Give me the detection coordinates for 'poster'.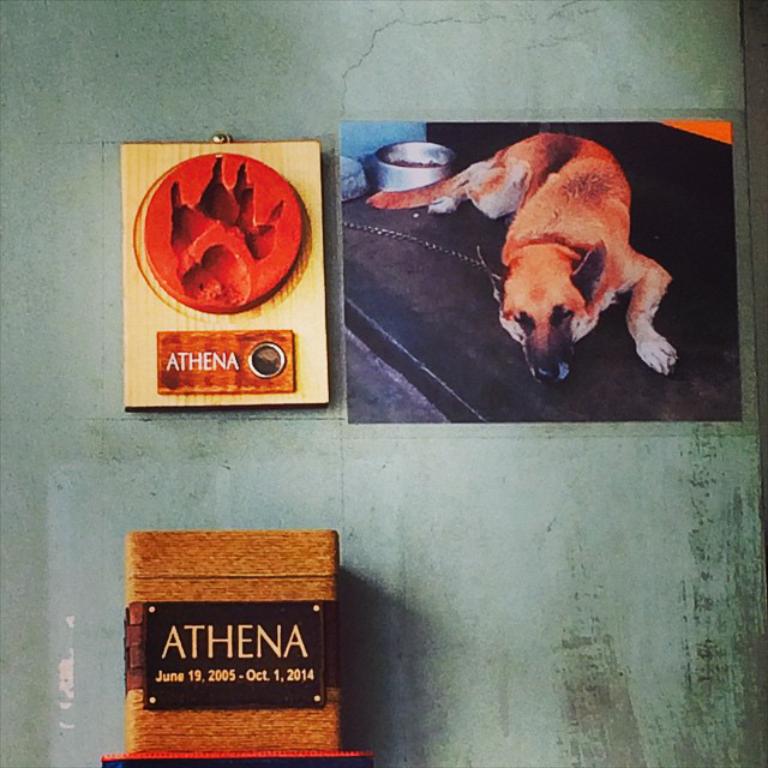
<bbox>341, 119, 742, 425</bbox>.
